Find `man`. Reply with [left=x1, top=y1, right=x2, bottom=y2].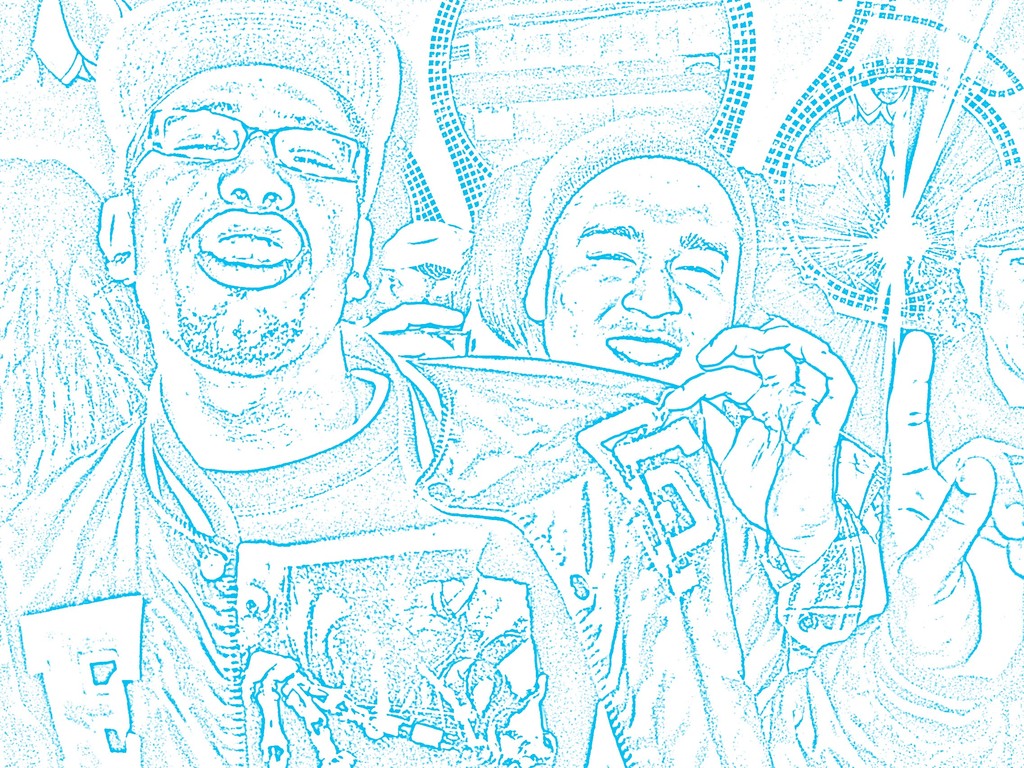
[left=0, top=0, right=1023, bottom=767].
